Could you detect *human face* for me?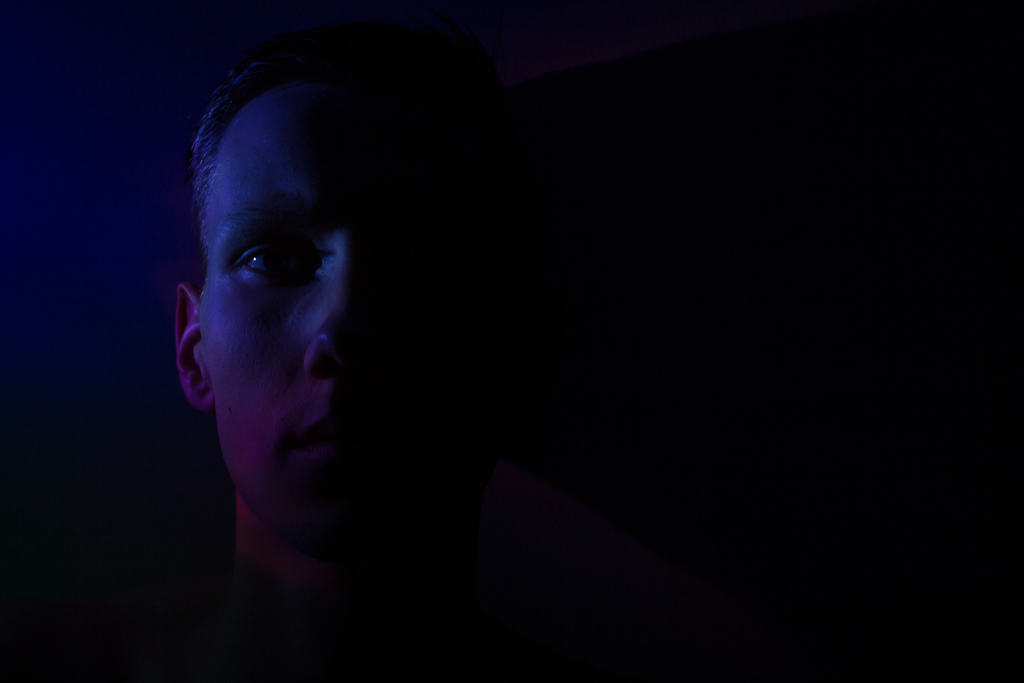
Detection result: l=172, t=72, r=452, b=532.
